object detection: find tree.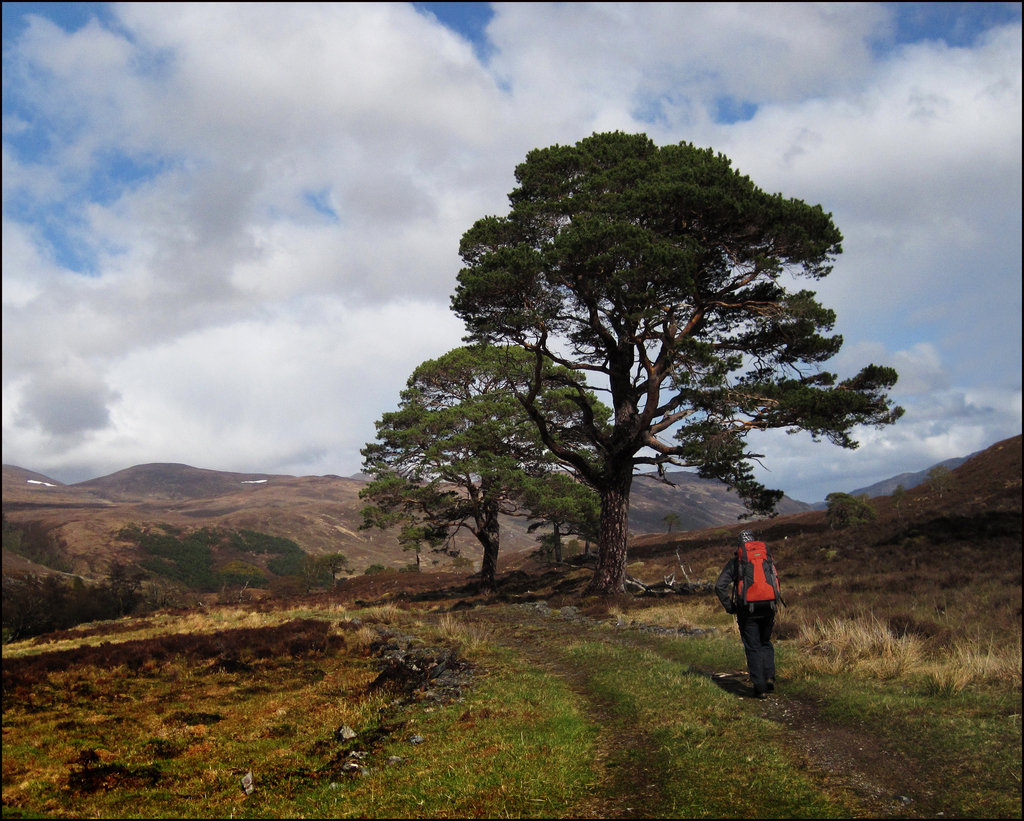
l=824, t=493, r=876, b=539.
